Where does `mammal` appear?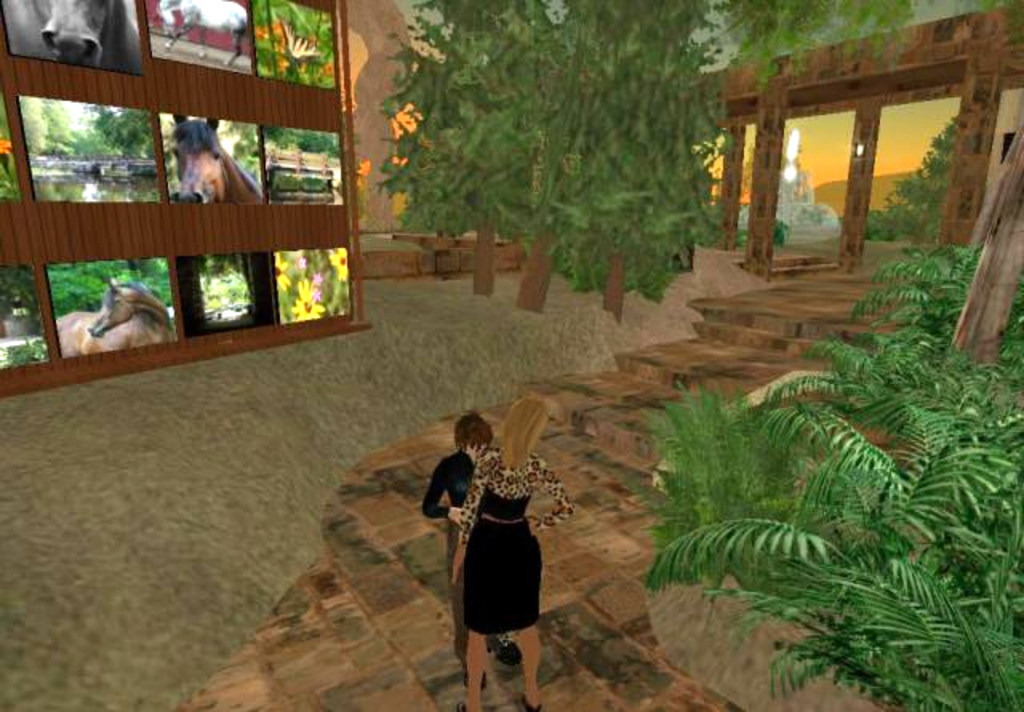
Appears at <region>422, 406, 522, 683</region>.
